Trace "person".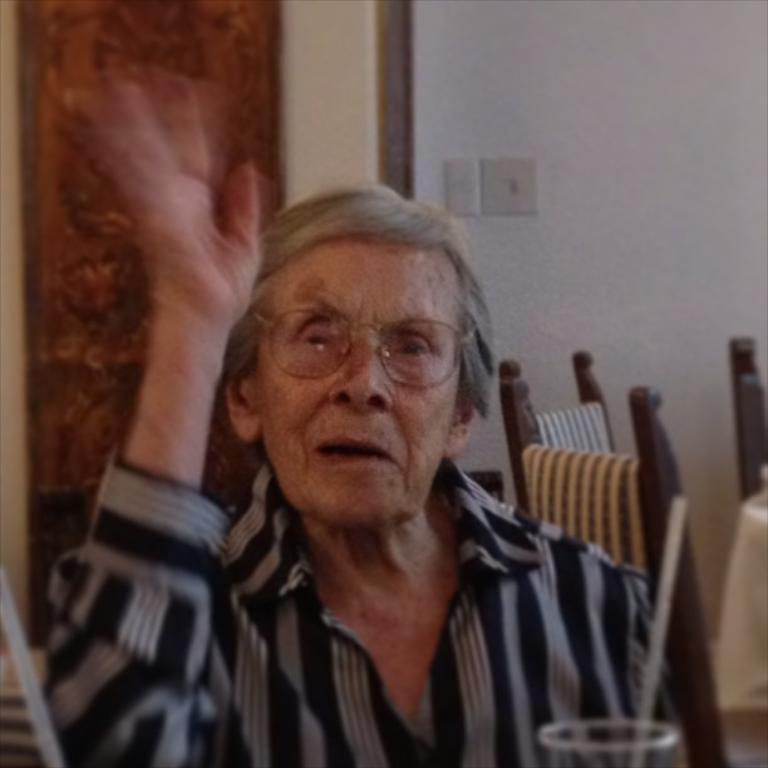
Traced to bbox=(36, 79, 693, 767).
